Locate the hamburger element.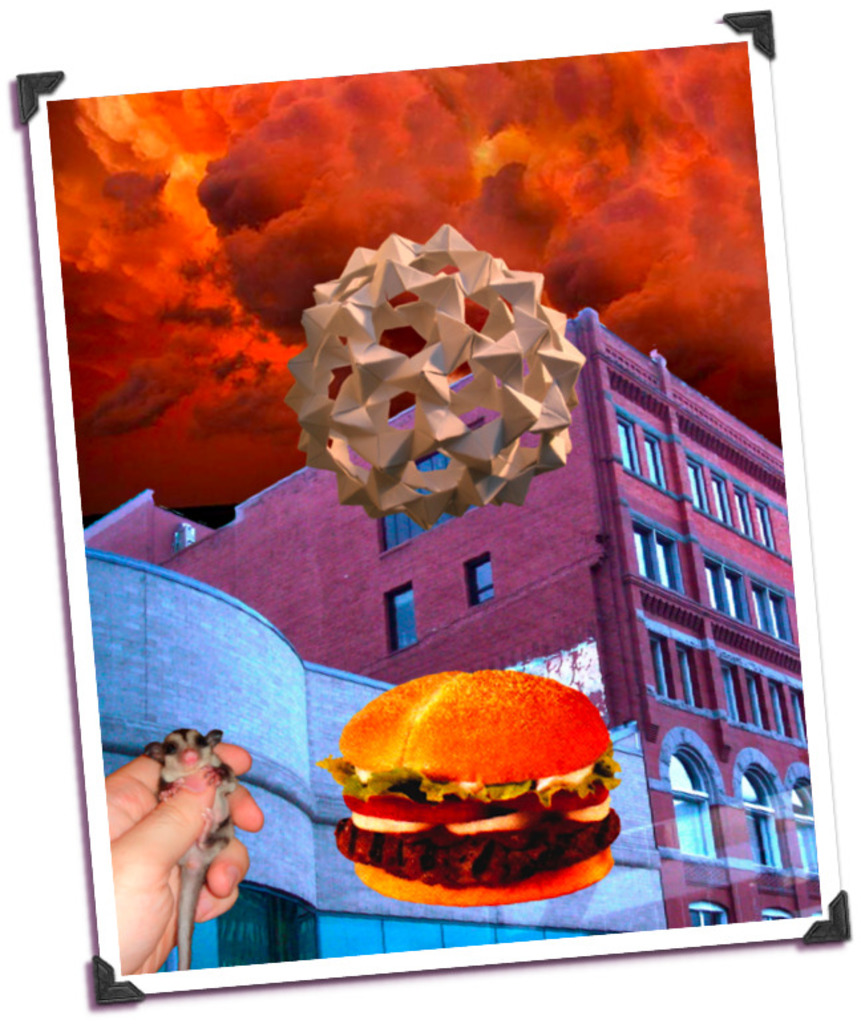
Element bbox: [left=315, top=673, right=621, bottom=908].
